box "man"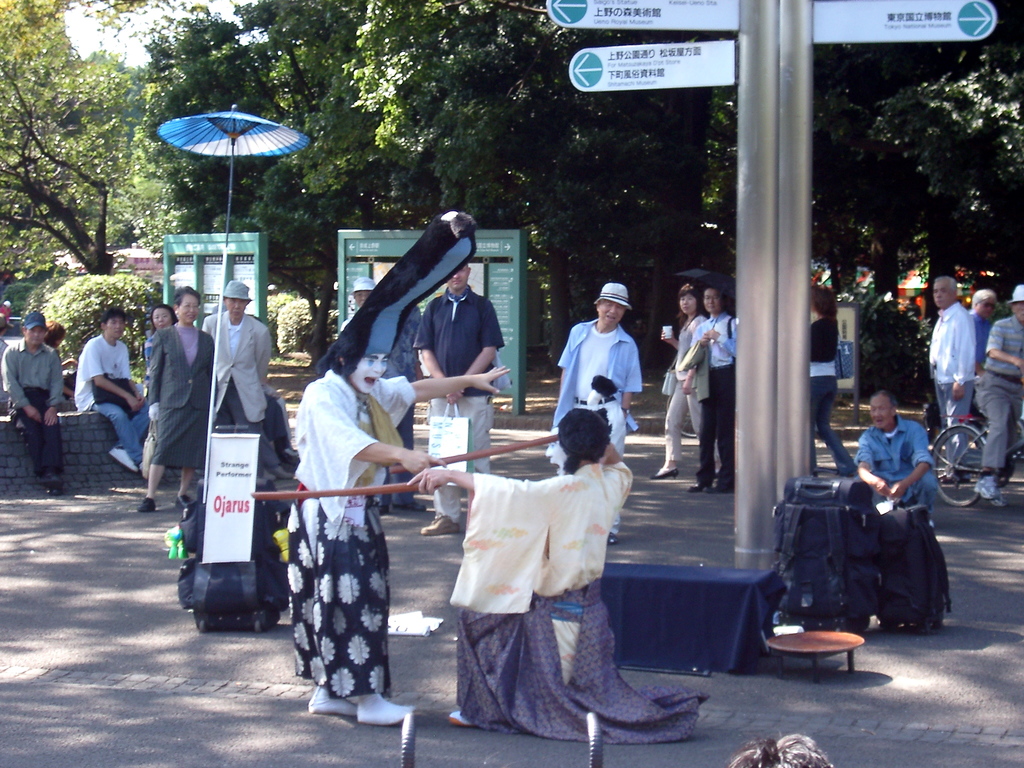
965 288 1002 376
